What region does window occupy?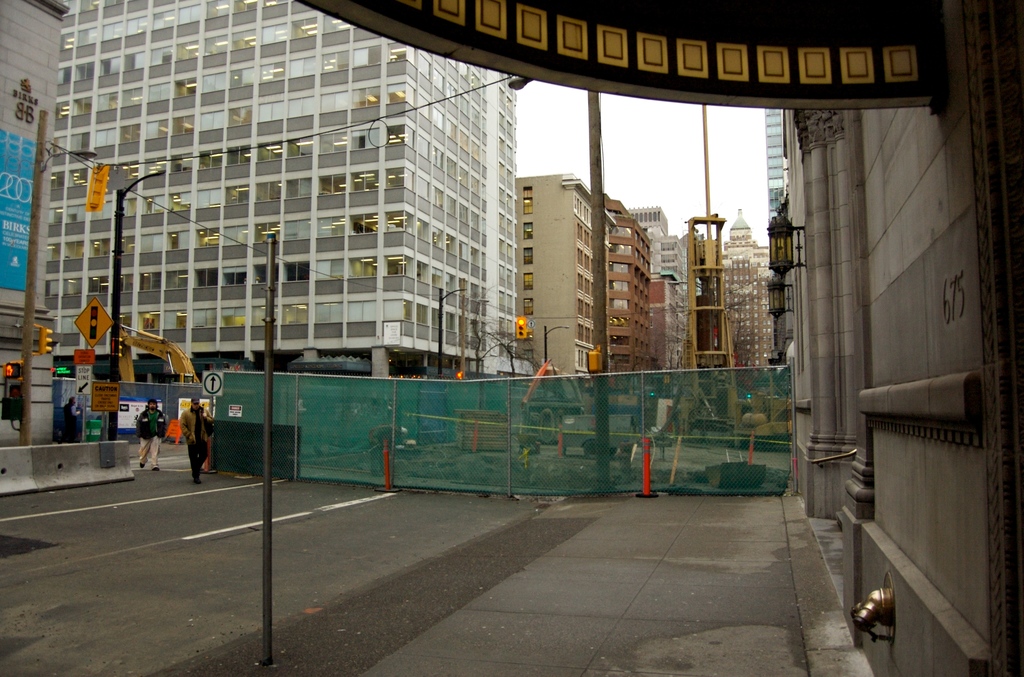
crop(262, 21, 294, 41).
